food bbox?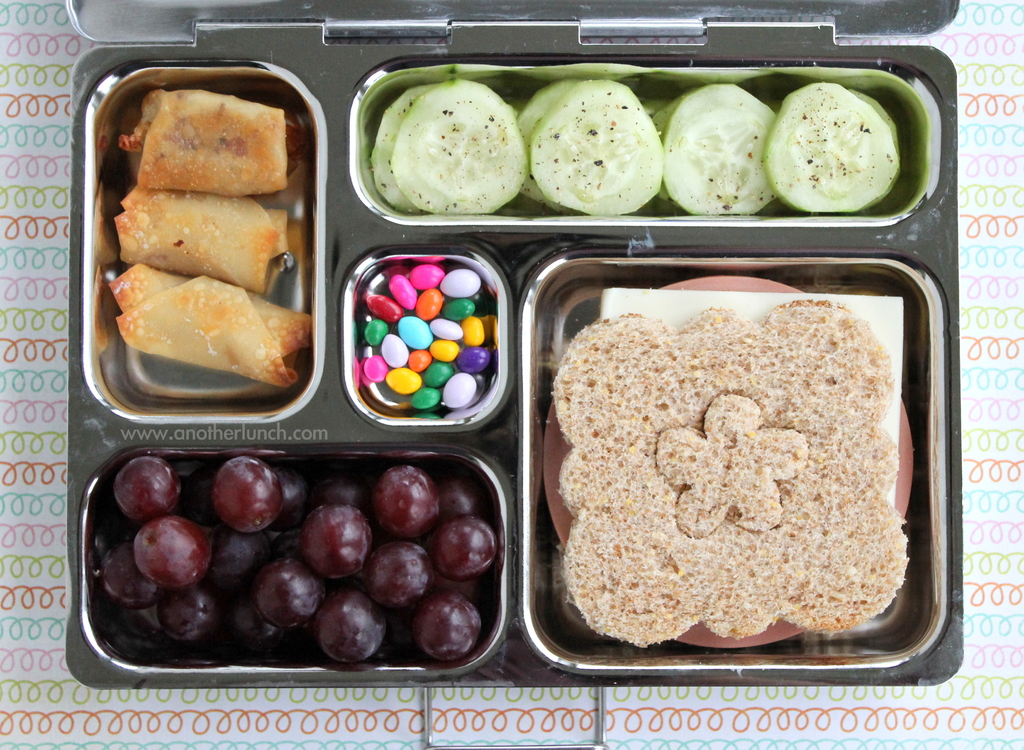
crop(760, 81, 902, 212)
